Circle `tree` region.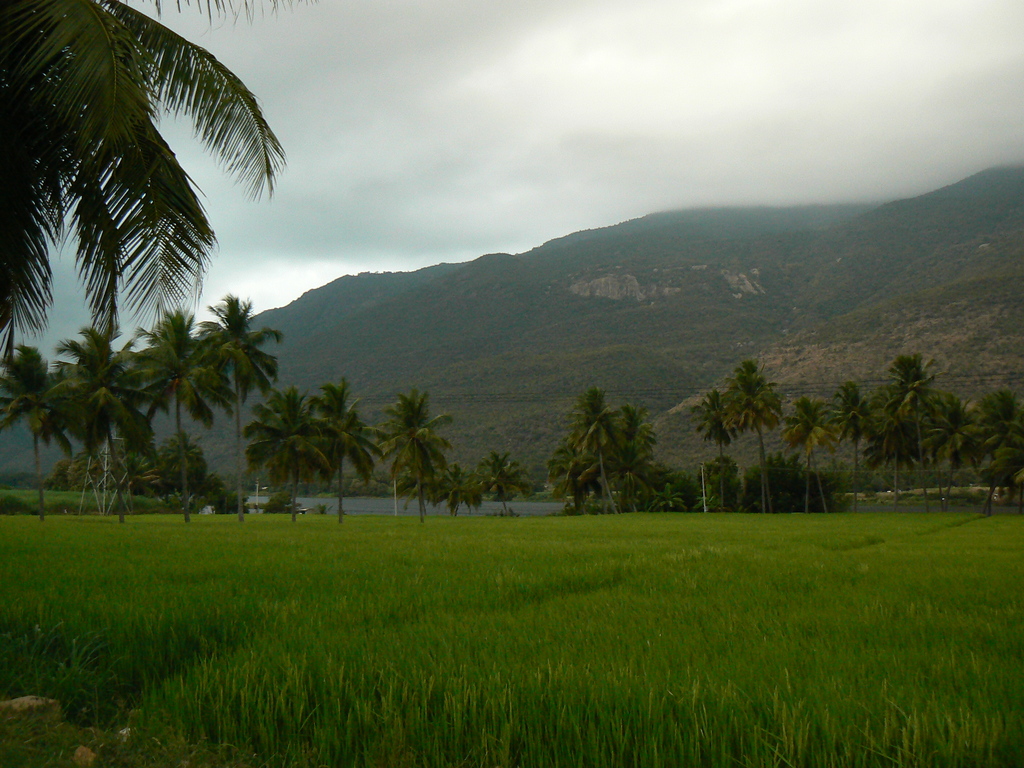
Region: [x1=689, y1=385, x2=744, y2=460].
